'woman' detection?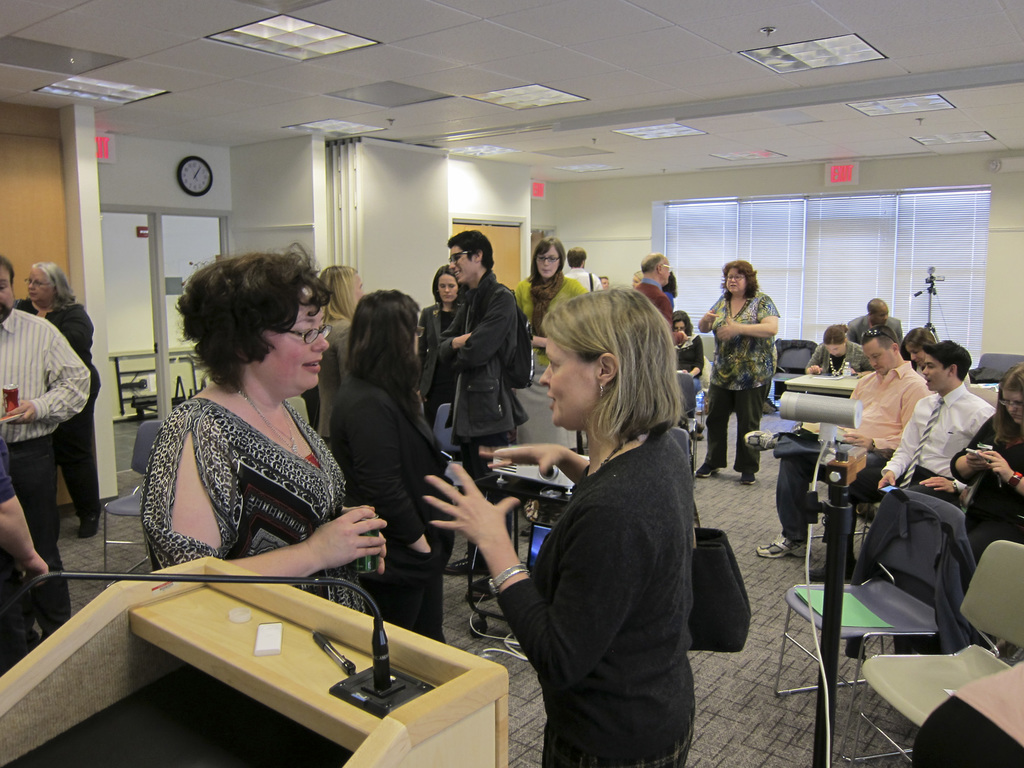
(x1=508, y1=227, x2=595, y2=372)
